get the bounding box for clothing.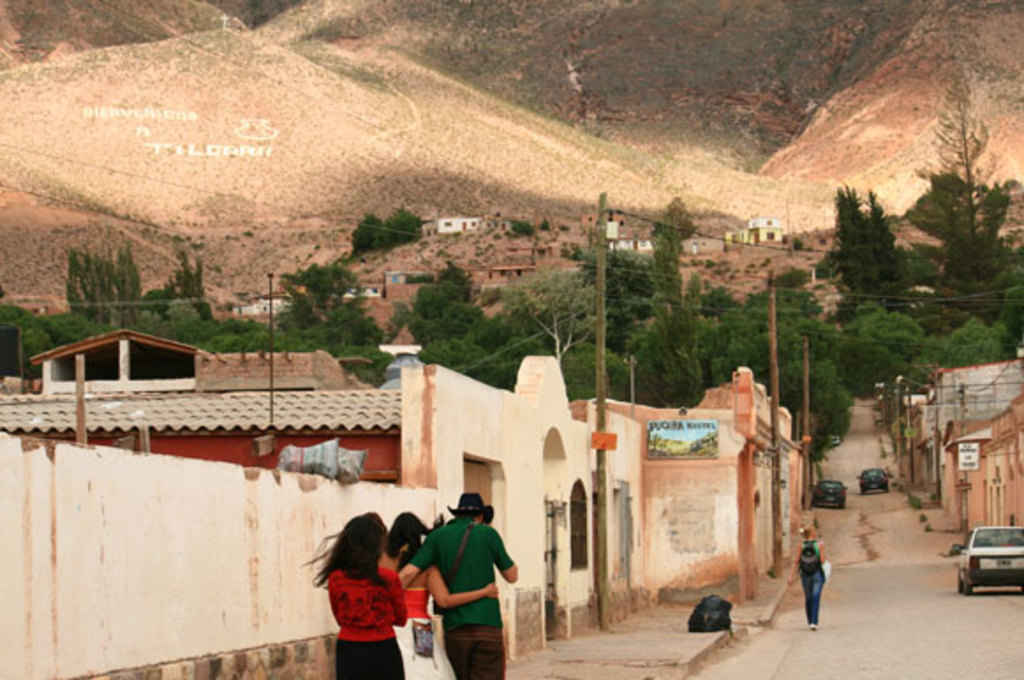
[331, 555, 397, 678].
